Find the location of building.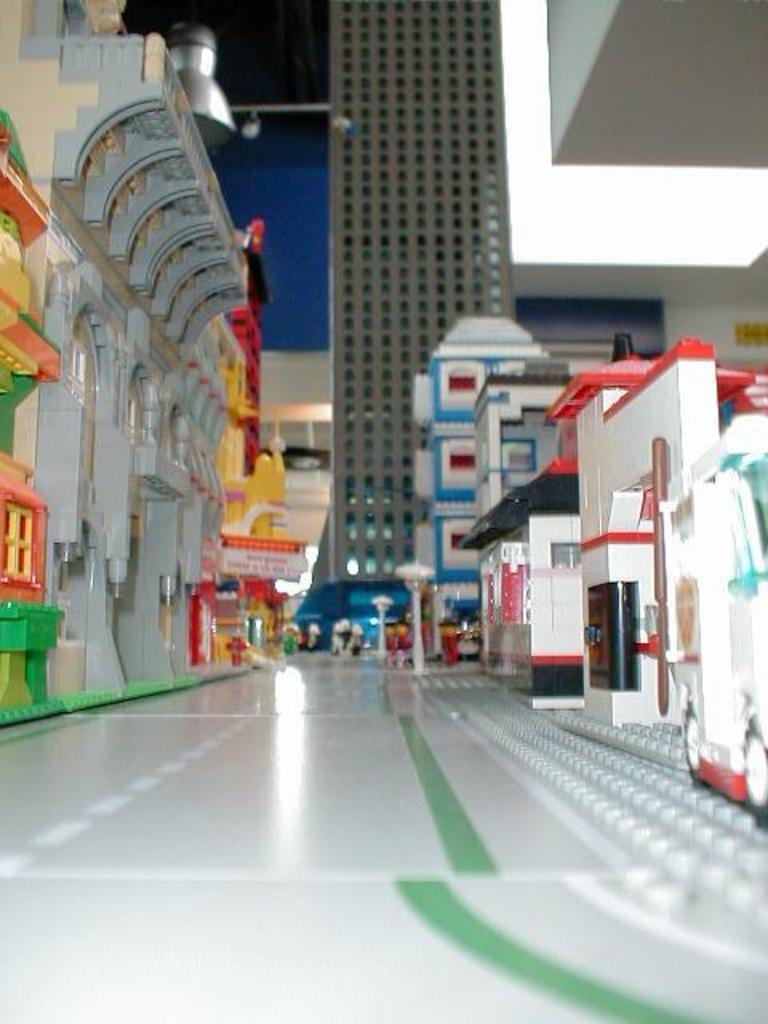
Location: box(330, 0, 518, 581).
